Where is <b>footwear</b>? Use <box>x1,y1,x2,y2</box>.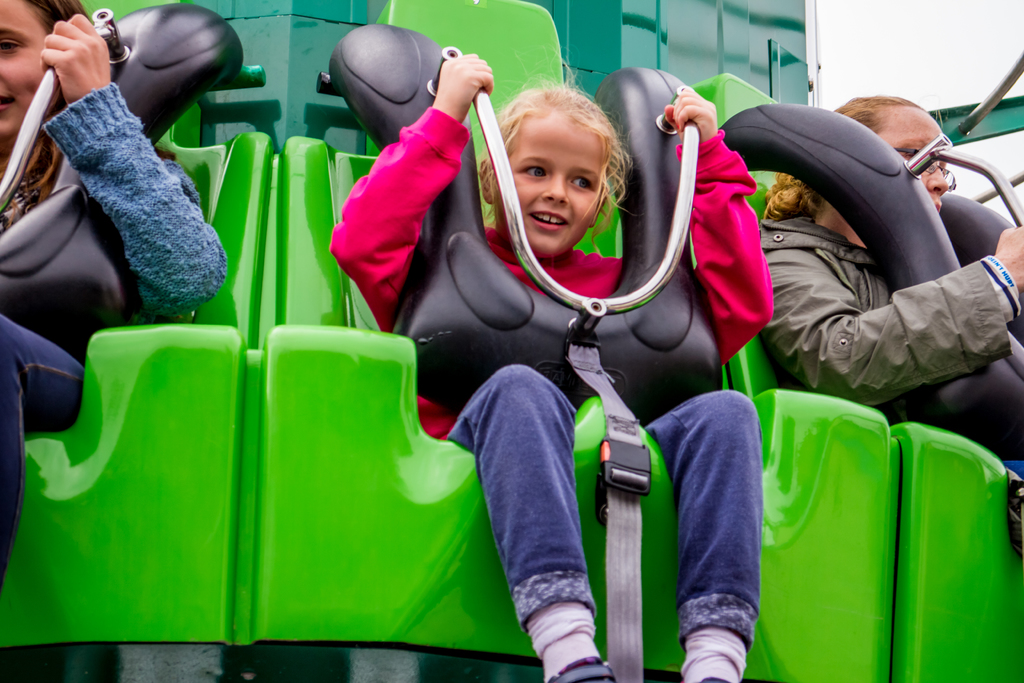
<box>528,609,611,682</box>.
